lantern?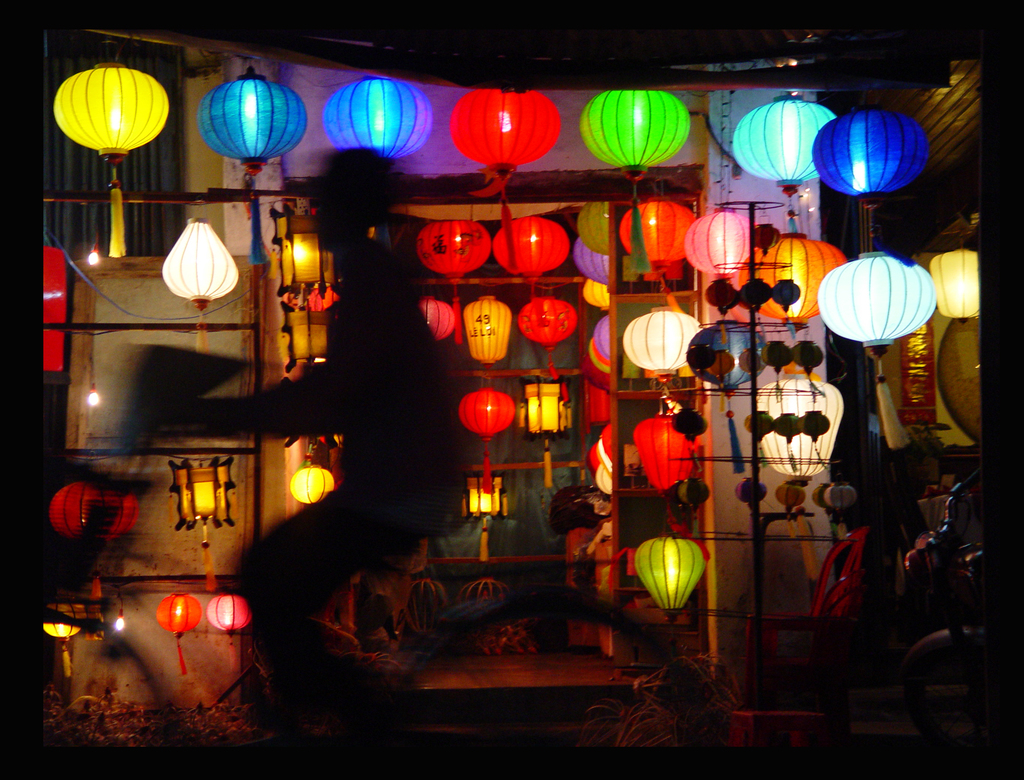
locate(164, 220, 236, 346)
